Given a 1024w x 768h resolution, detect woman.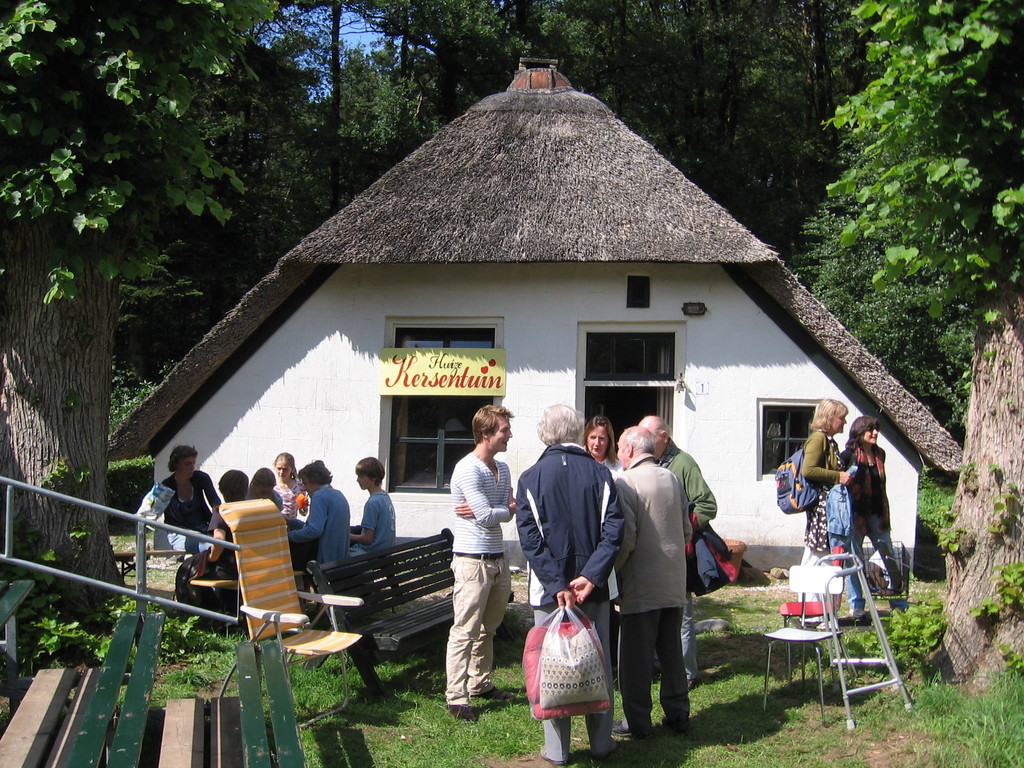
box=[576, 413, 627, 692].
